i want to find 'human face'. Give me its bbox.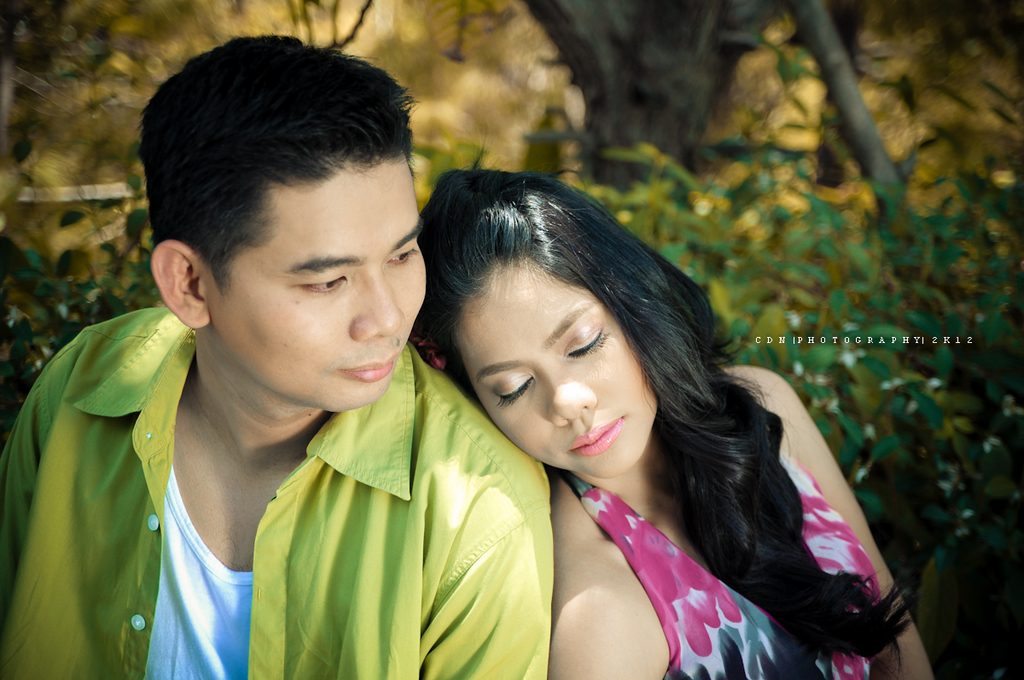
<bbox>205, 159, 429, 414</bbox>.
